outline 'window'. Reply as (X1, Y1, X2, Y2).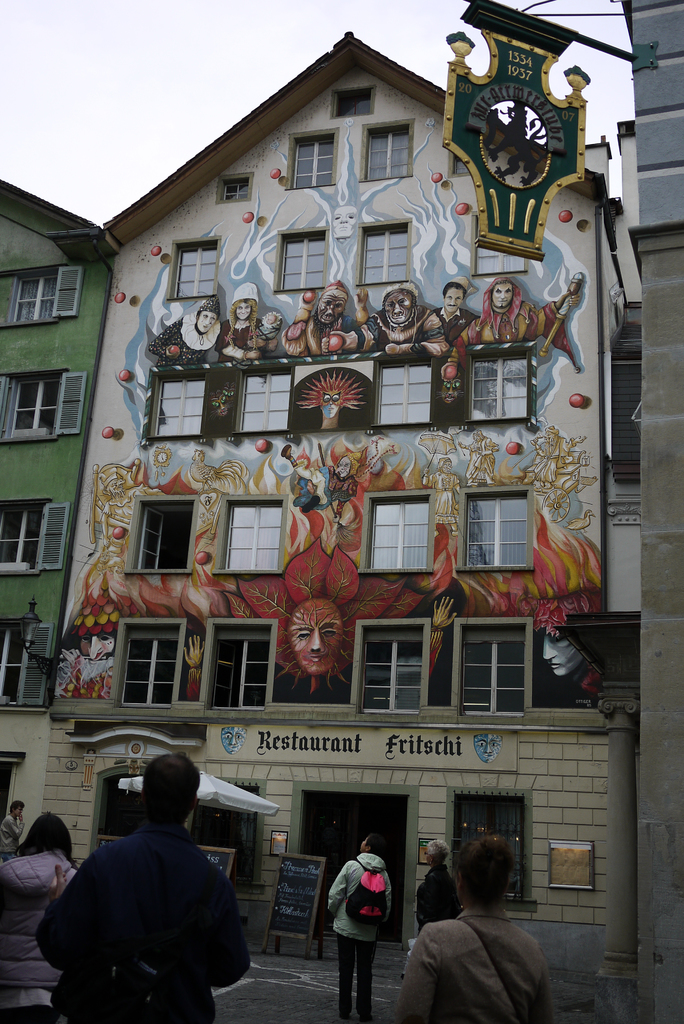
(247, 376, 297, 433).
